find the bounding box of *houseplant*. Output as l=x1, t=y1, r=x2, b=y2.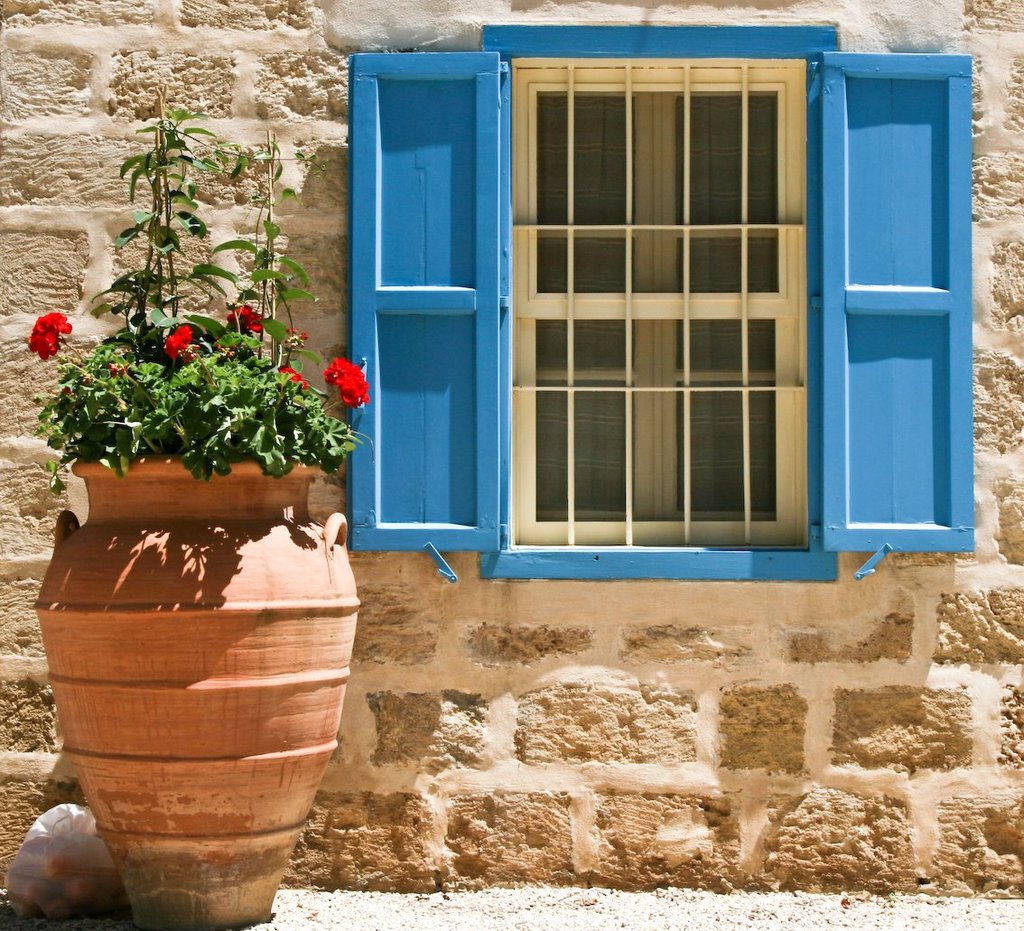
l=24, t=86, r=381, b=930.
